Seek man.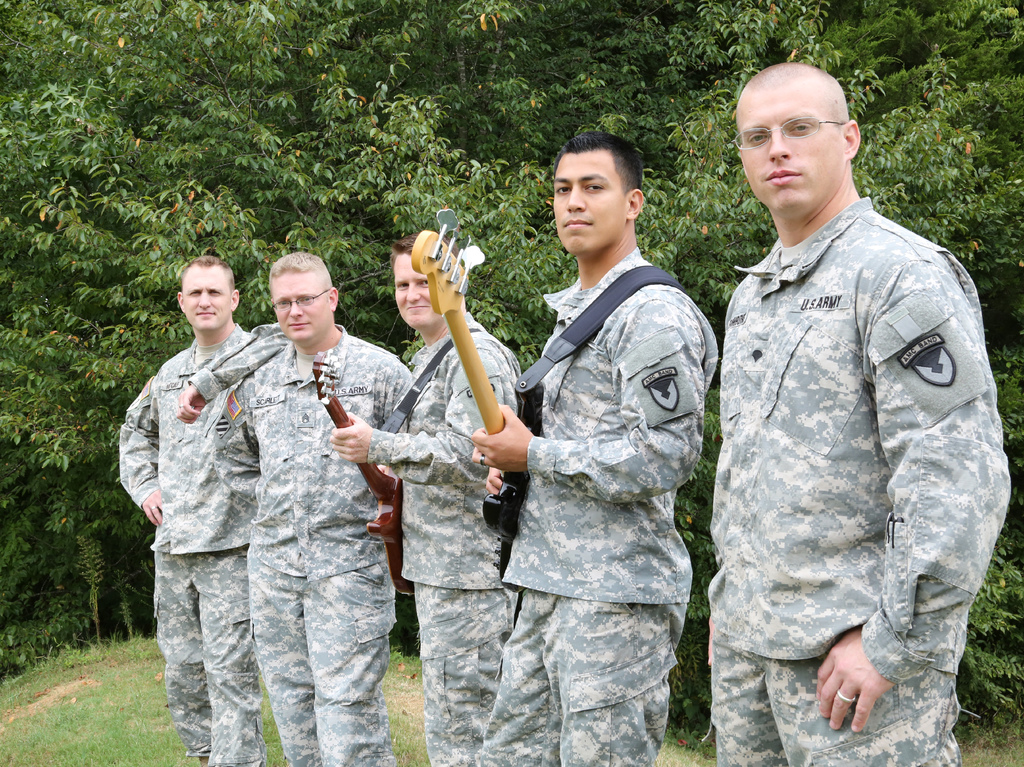
select_region(191, 252, 407, 766).
